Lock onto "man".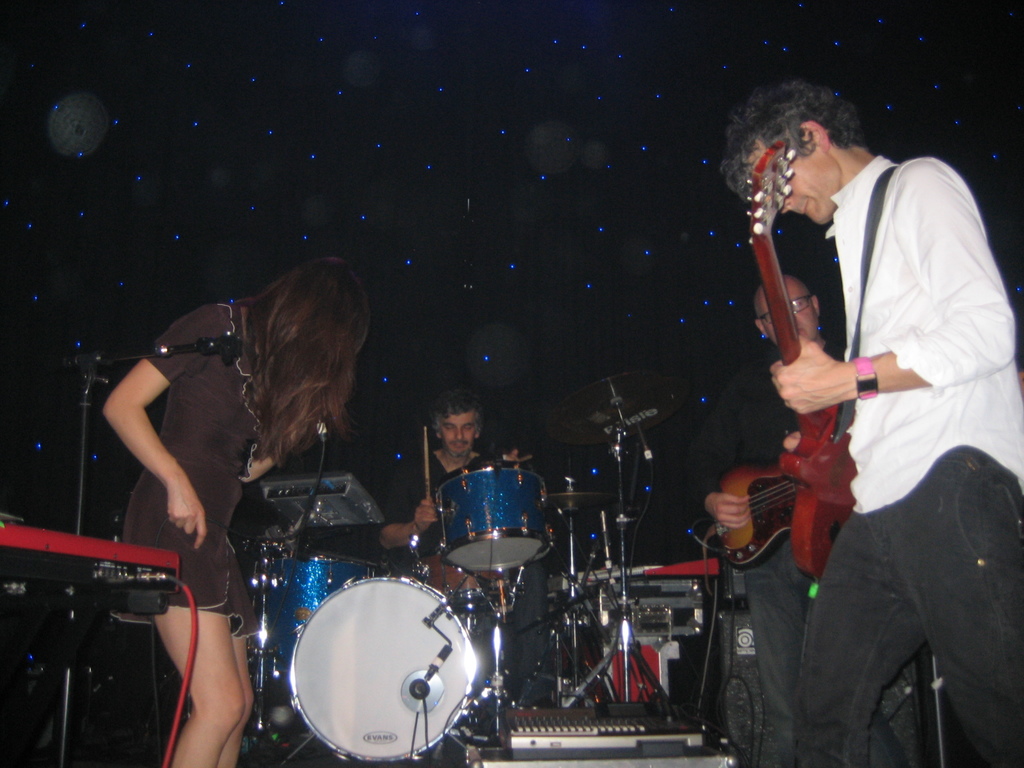
Locked: x1=382 y1=383 x2=530 y2=732.
